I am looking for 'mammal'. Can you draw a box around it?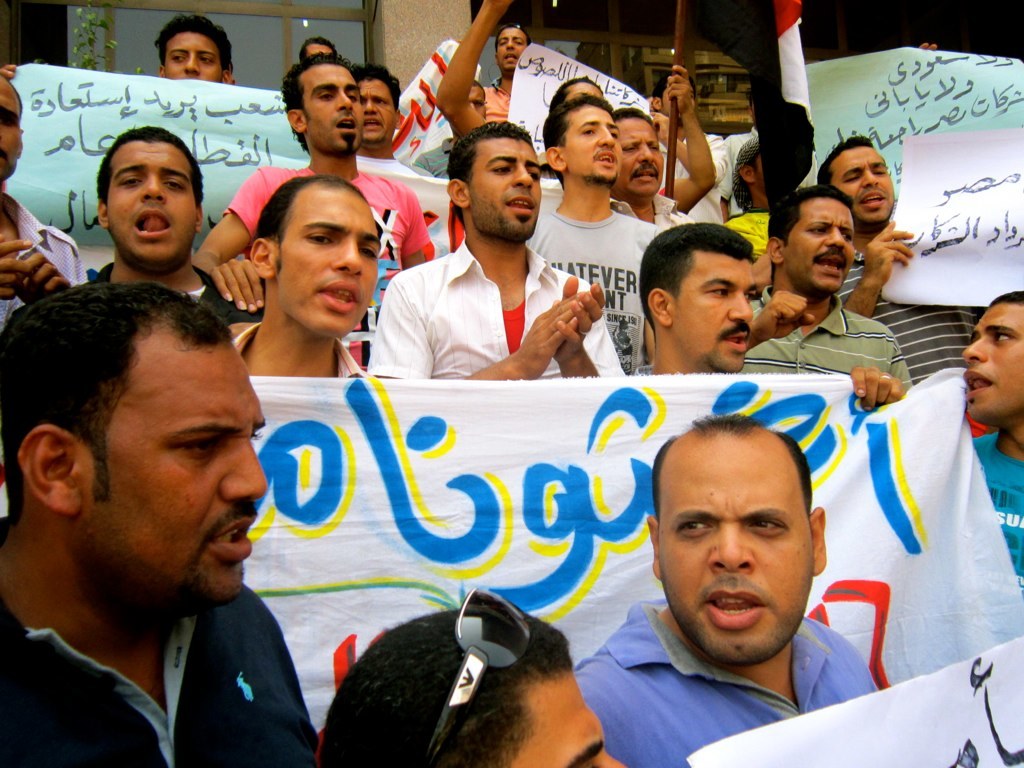
Sure, the bounding box is (349, 61, 434, 179).
